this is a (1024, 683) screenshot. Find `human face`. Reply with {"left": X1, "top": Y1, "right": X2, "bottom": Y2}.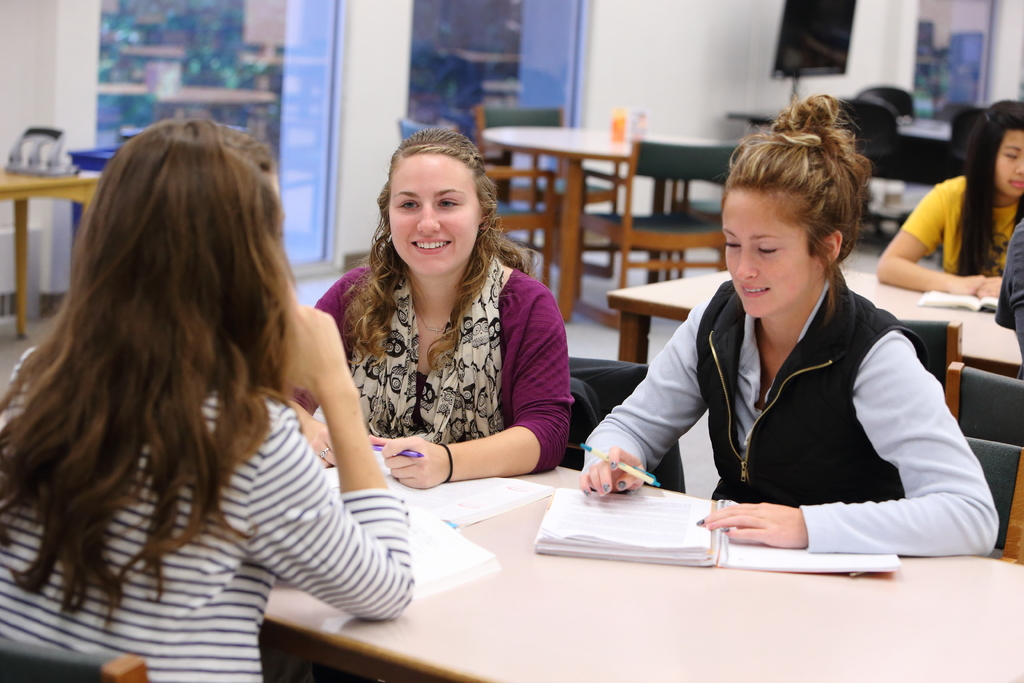
{"left": 724, "top": 191, "right": 816, "bottom": 317}.
